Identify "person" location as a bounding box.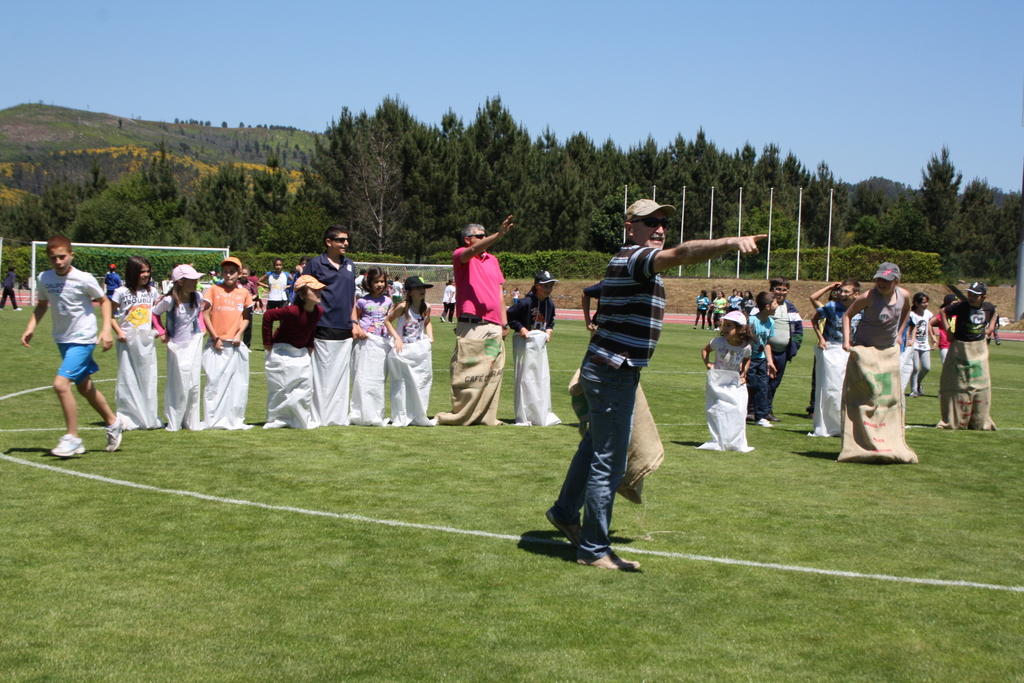
(x1=263, y1=273, x2=314, y2=431).
